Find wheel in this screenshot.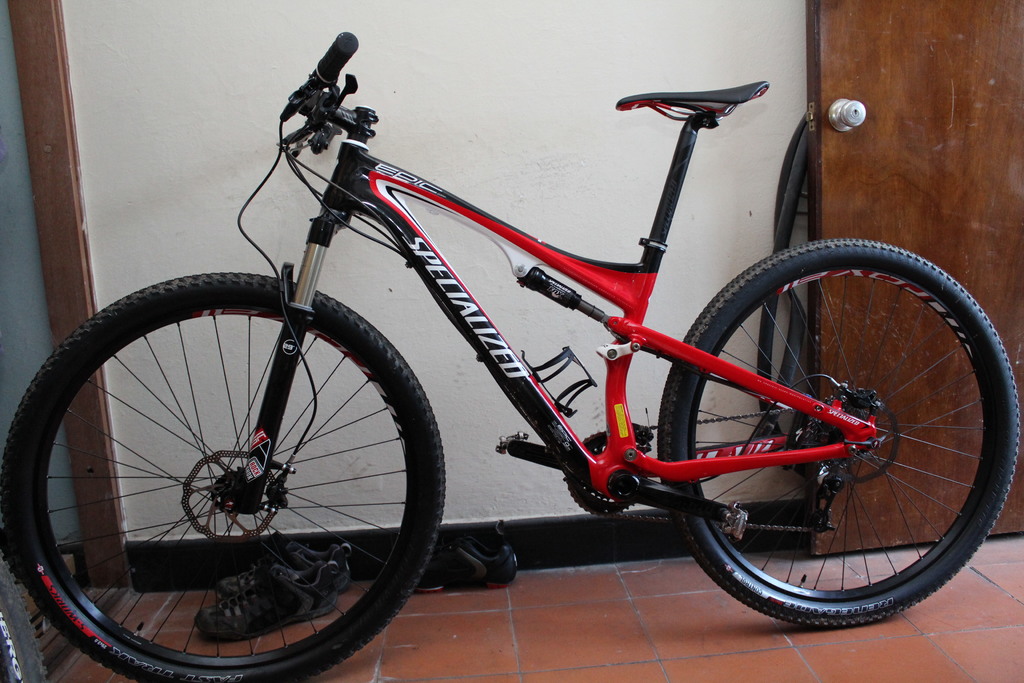
The bounding box for wheel is 0:273:446:682.
